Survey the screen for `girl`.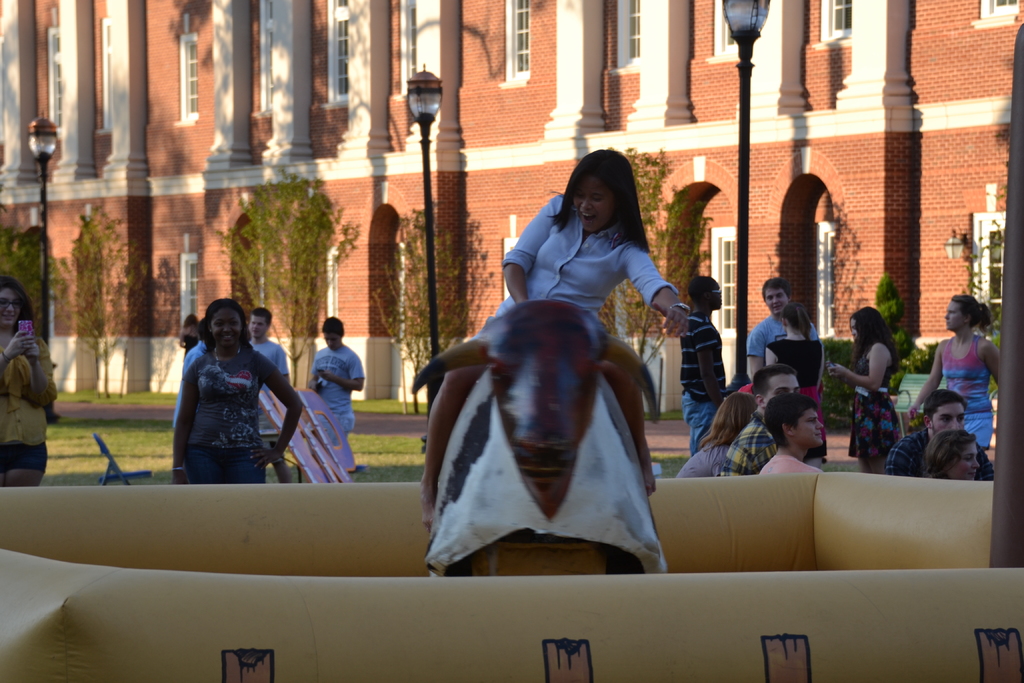
Survey found: {"x1": 0, "y1": 276, "x2": 55, "y2": 485}.
